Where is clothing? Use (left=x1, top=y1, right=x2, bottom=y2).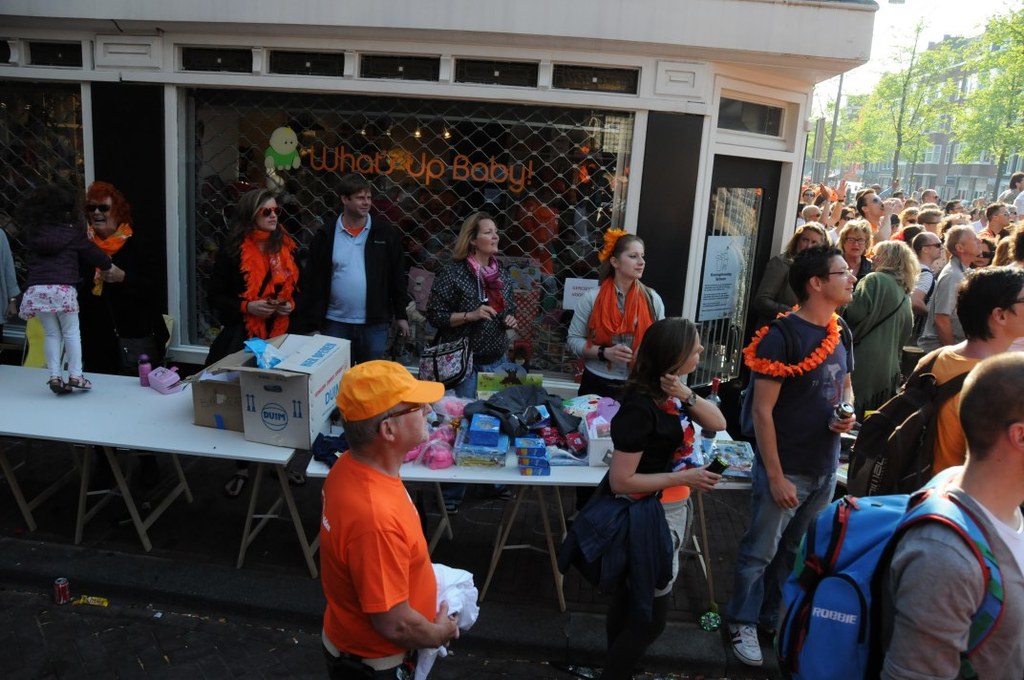
(left=307, top=210, right=425, bottom=358).
